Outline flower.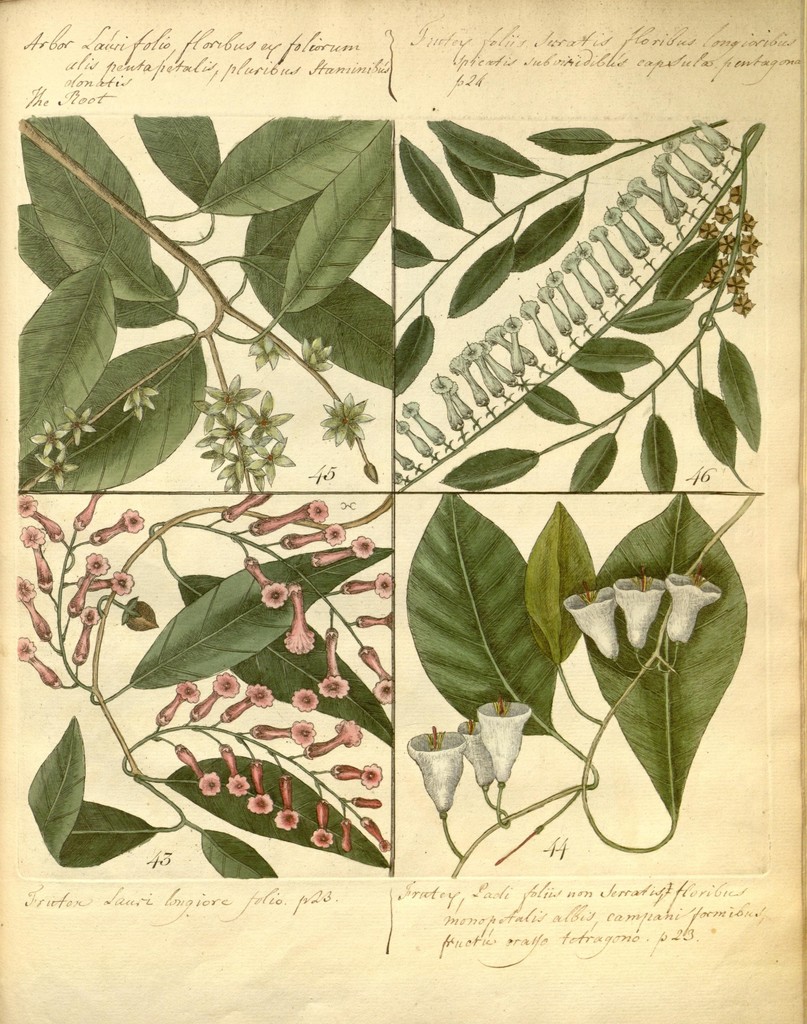
Outline: locate(248, 328, 289, 370).
